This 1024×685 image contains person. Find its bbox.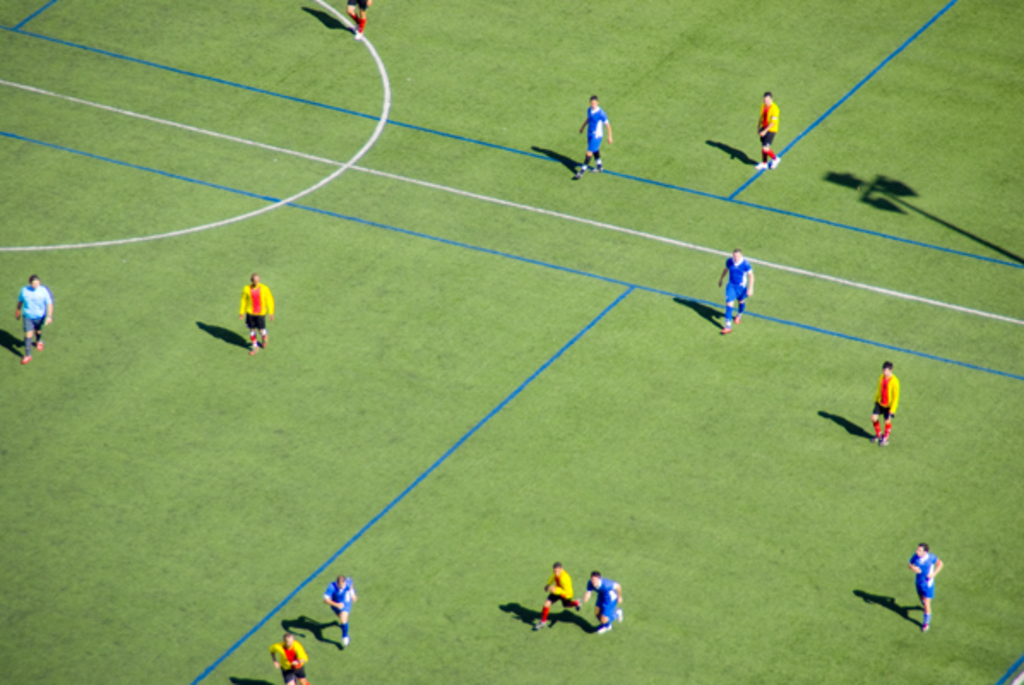
334,0,370,39.
